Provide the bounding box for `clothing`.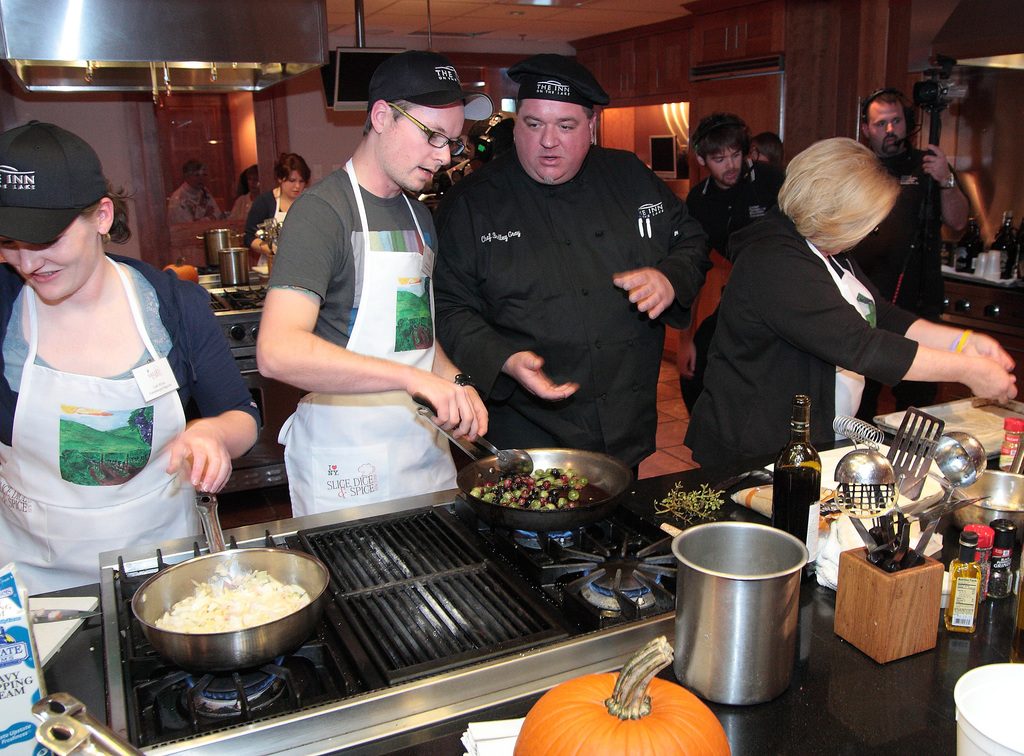
[left=10, top=242, right=218, bottom=580].
